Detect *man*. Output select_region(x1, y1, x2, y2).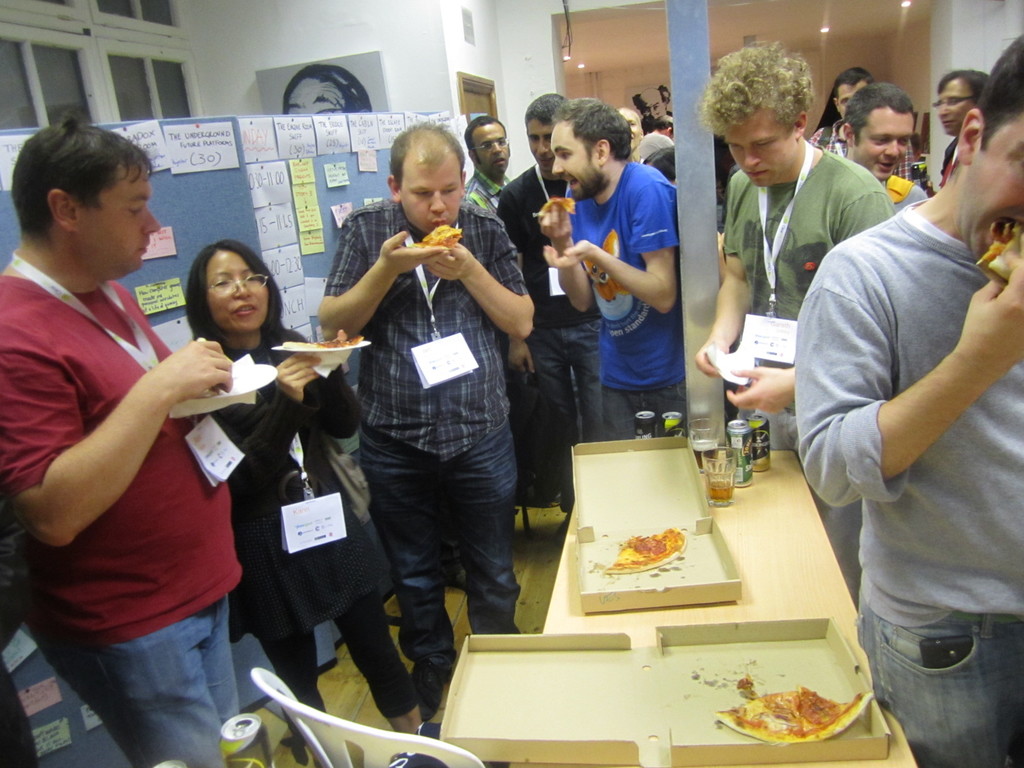
select_region(841, 78, 925, 207).
